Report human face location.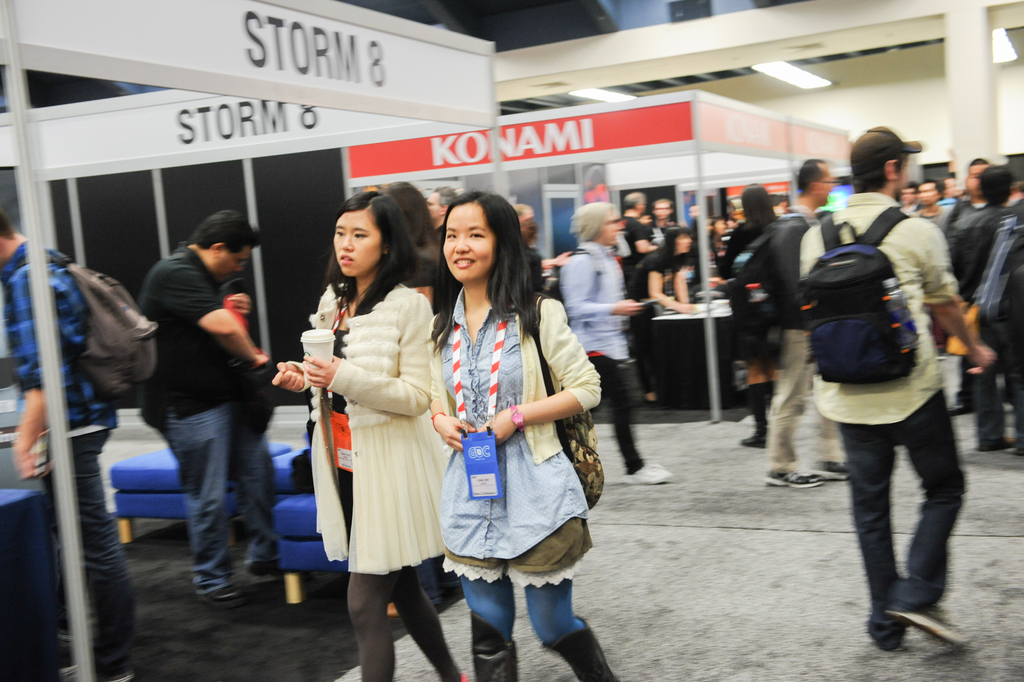
Report: 965 166 977 193.
